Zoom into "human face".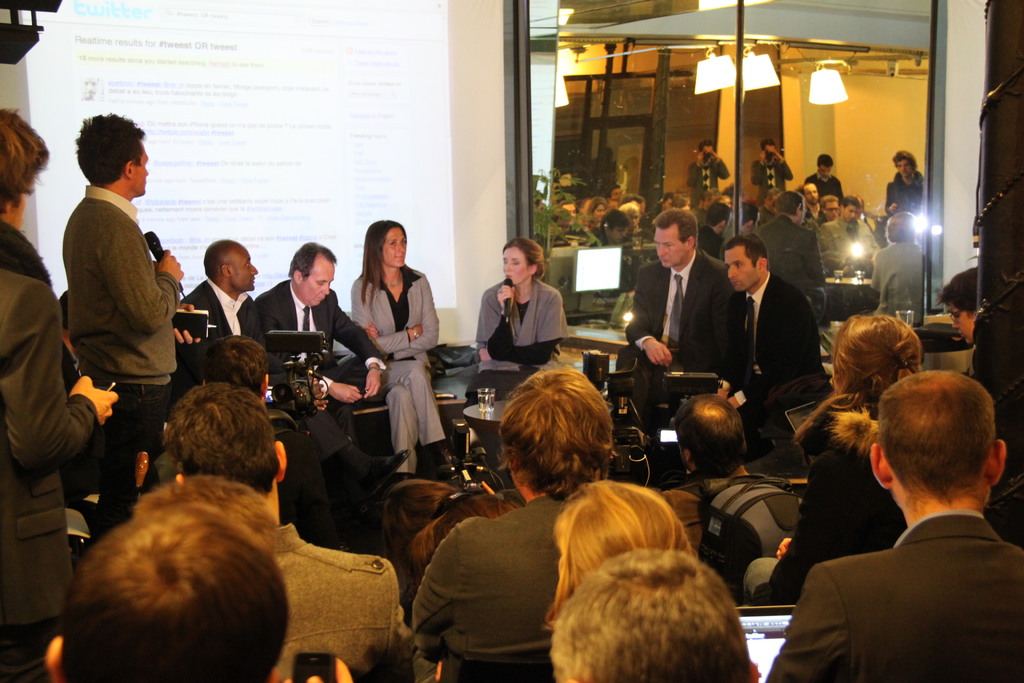
Zoom target: bbox=[726, 248, 763, 304].
